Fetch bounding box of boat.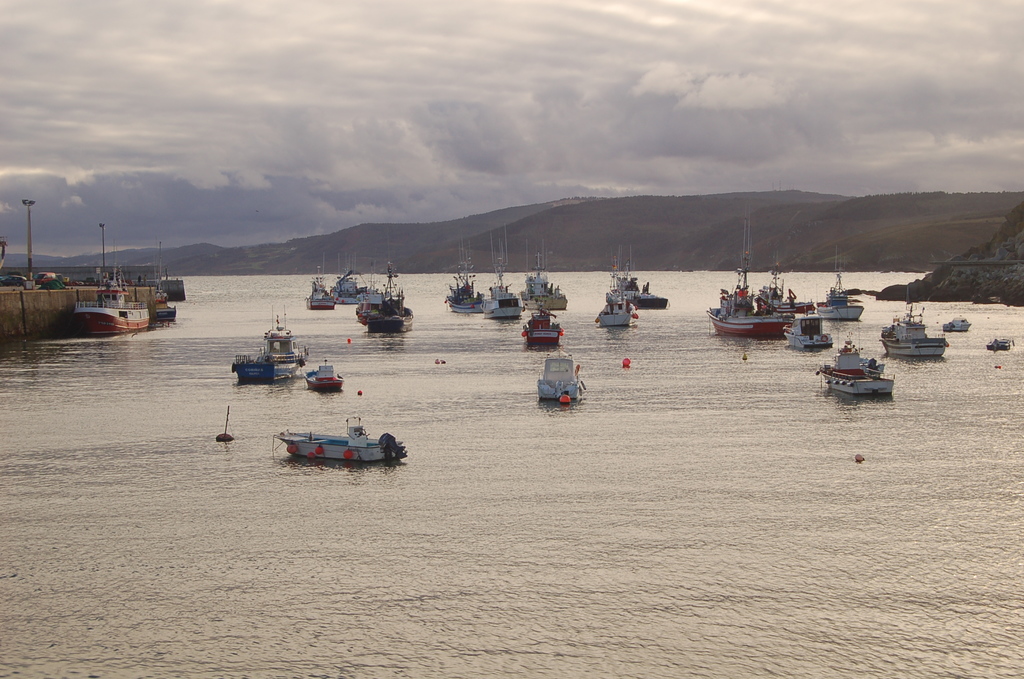
Bbox: box=[593, 251, 637, 327].
